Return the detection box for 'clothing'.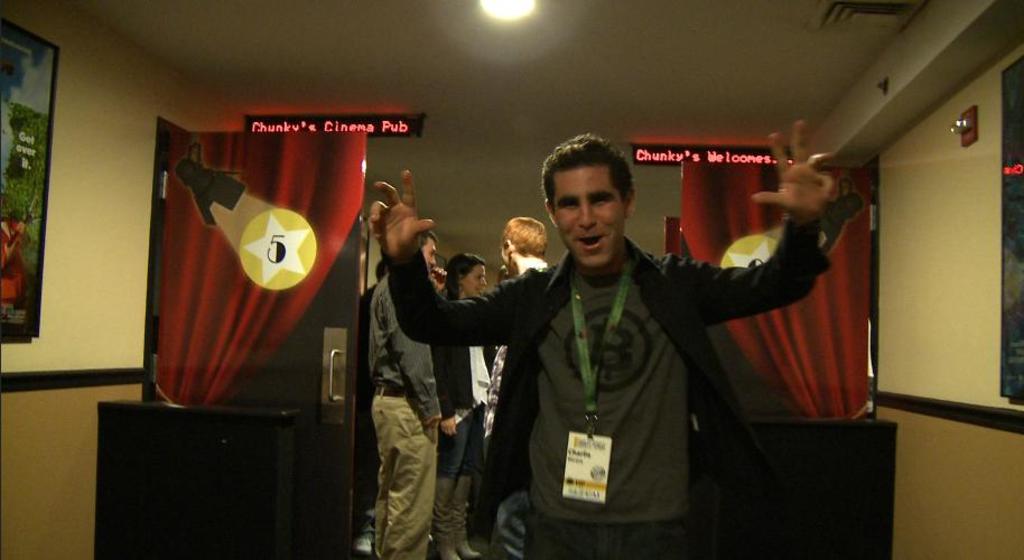
rect(306, 150, 802, 535).
